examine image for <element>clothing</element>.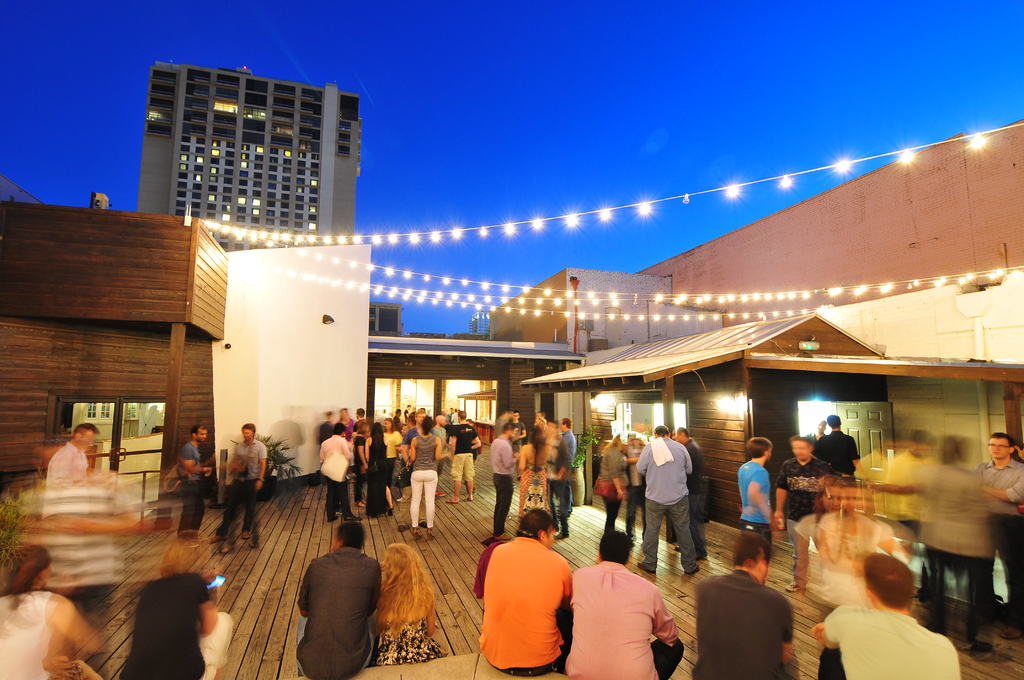
Examination result: <region>0, 578, 59, 678</region>.
